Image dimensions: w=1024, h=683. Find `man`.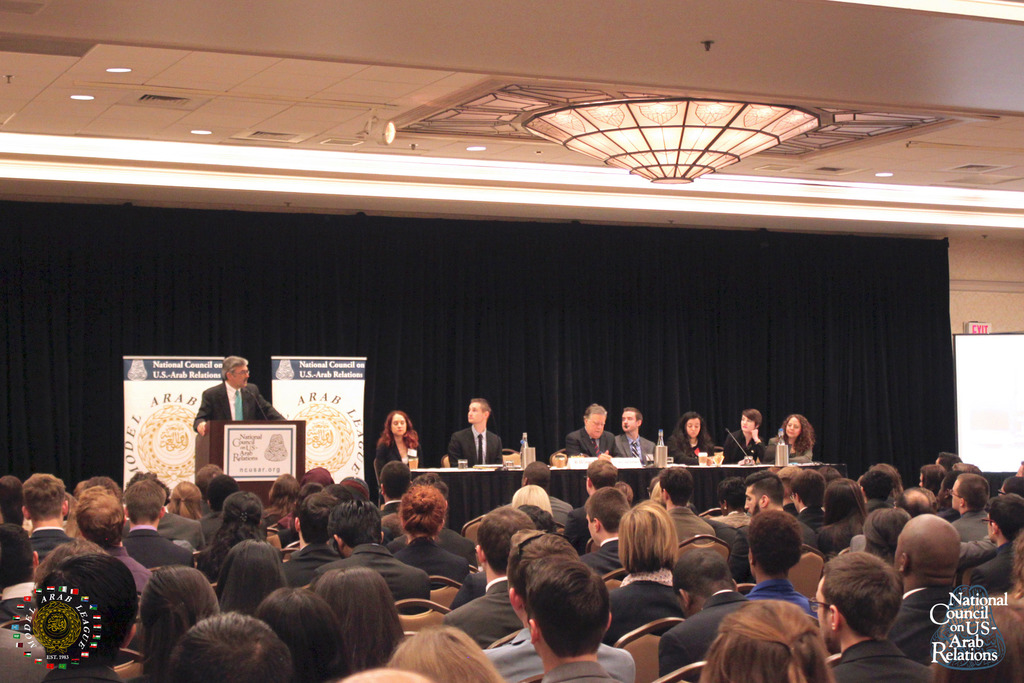
x1=618 y1=409 x2=658 y2=456.
